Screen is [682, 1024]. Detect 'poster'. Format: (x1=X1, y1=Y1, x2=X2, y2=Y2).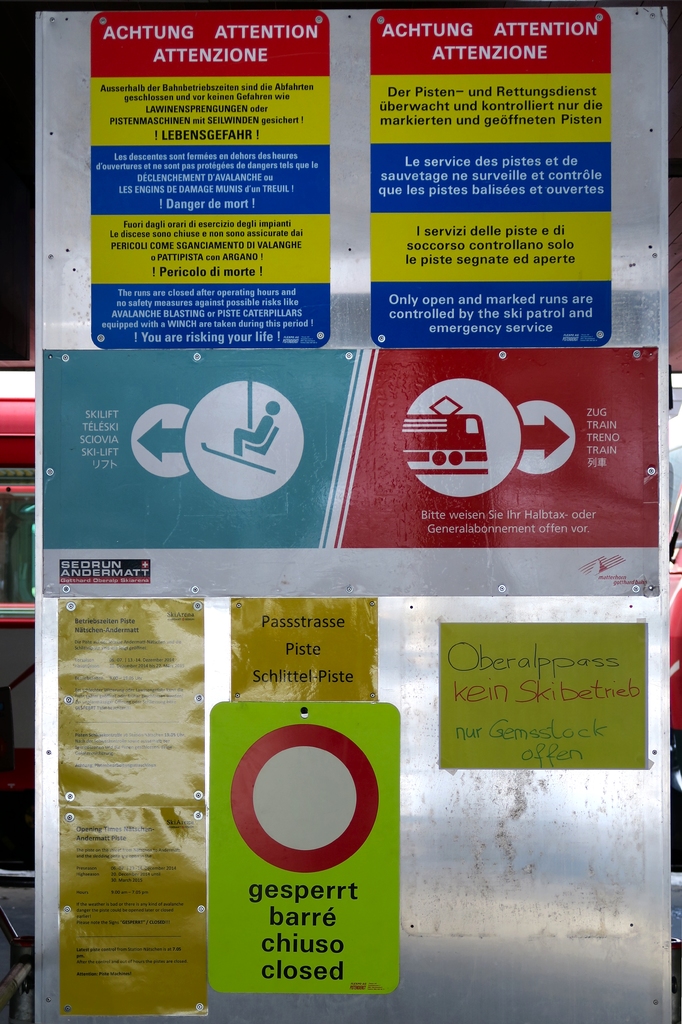
(x1=207, y1=696, x2=404, y2=993).
